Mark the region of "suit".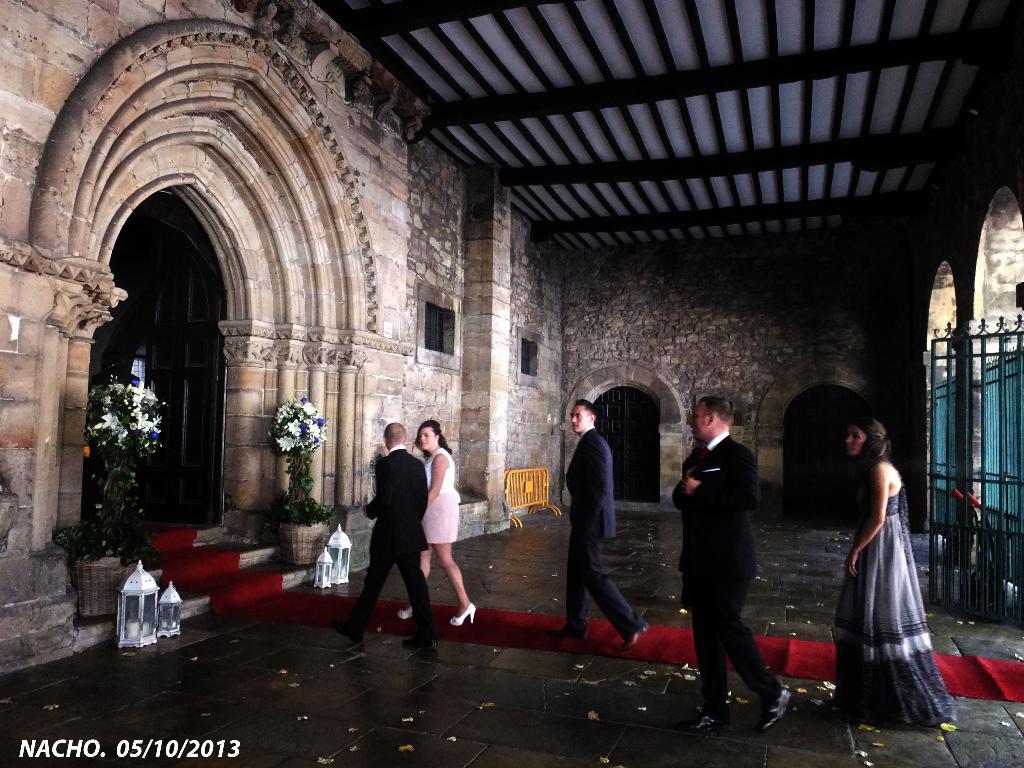
Region: bbox=(349, 443, 433, 627).
